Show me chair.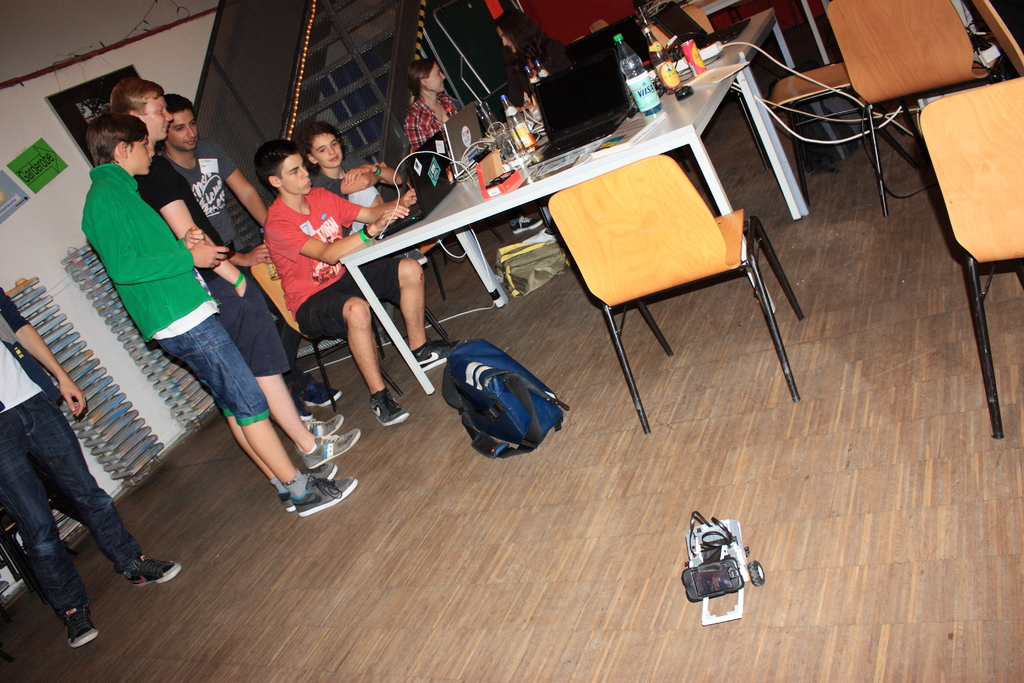
chair is here: [left=815, top=0, right=992, bottom=213].
